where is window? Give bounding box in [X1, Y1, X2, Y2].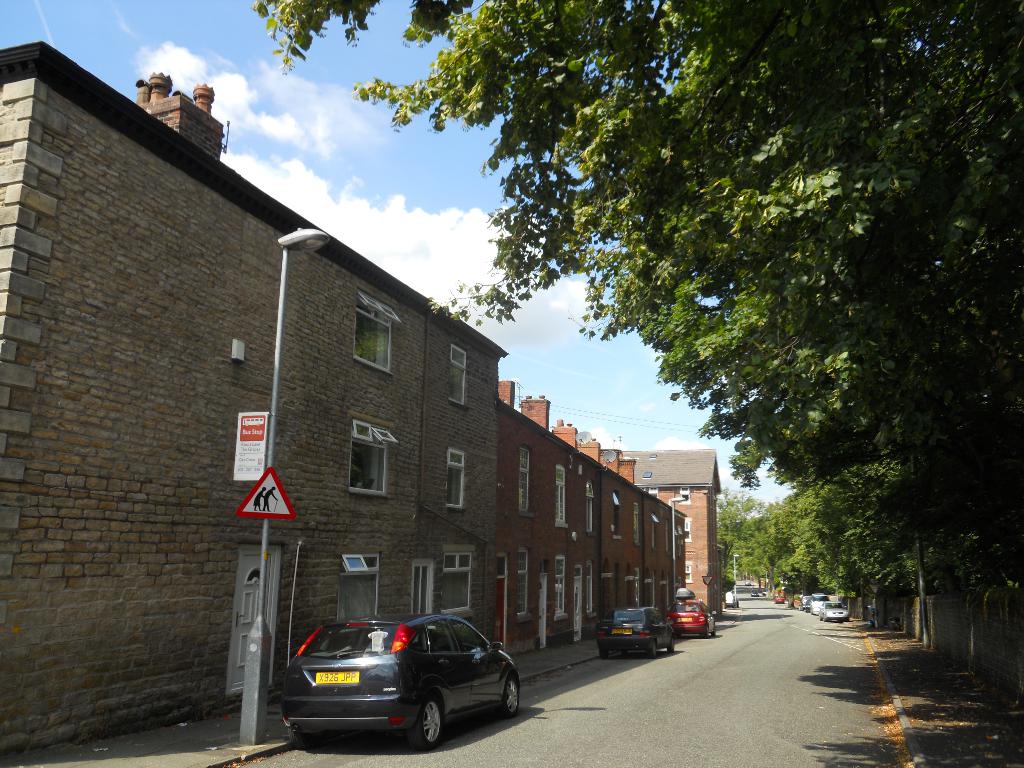
[338, 554, 376, 623].
